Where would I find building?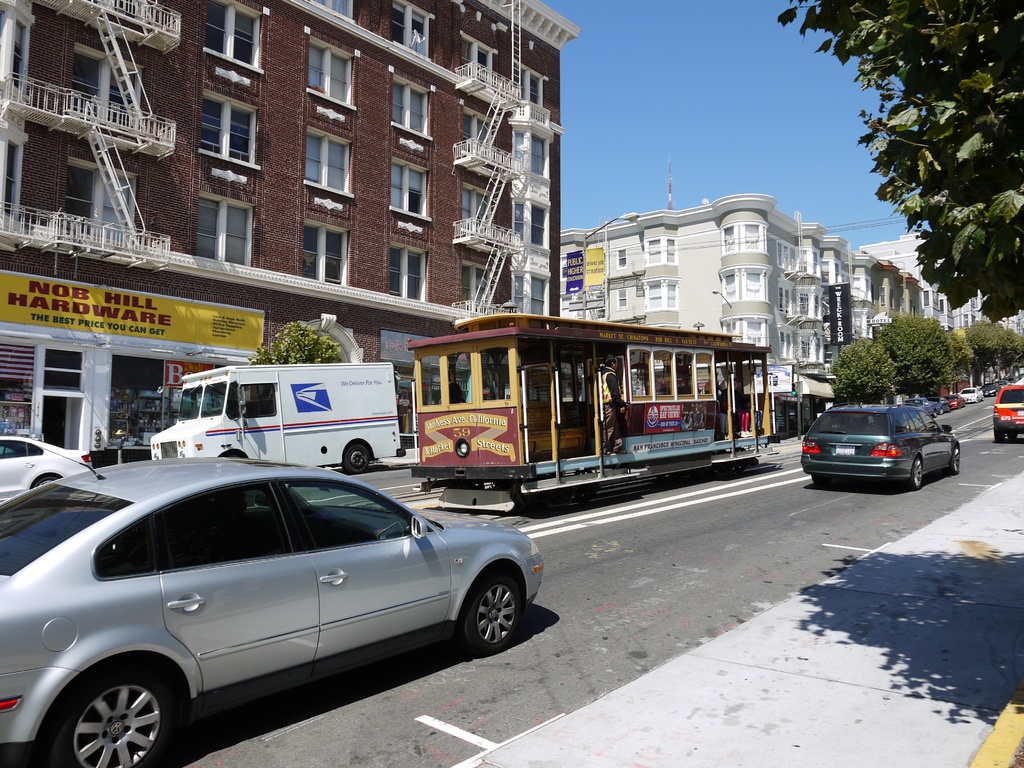
At box=[0, 0, 582, 457].
